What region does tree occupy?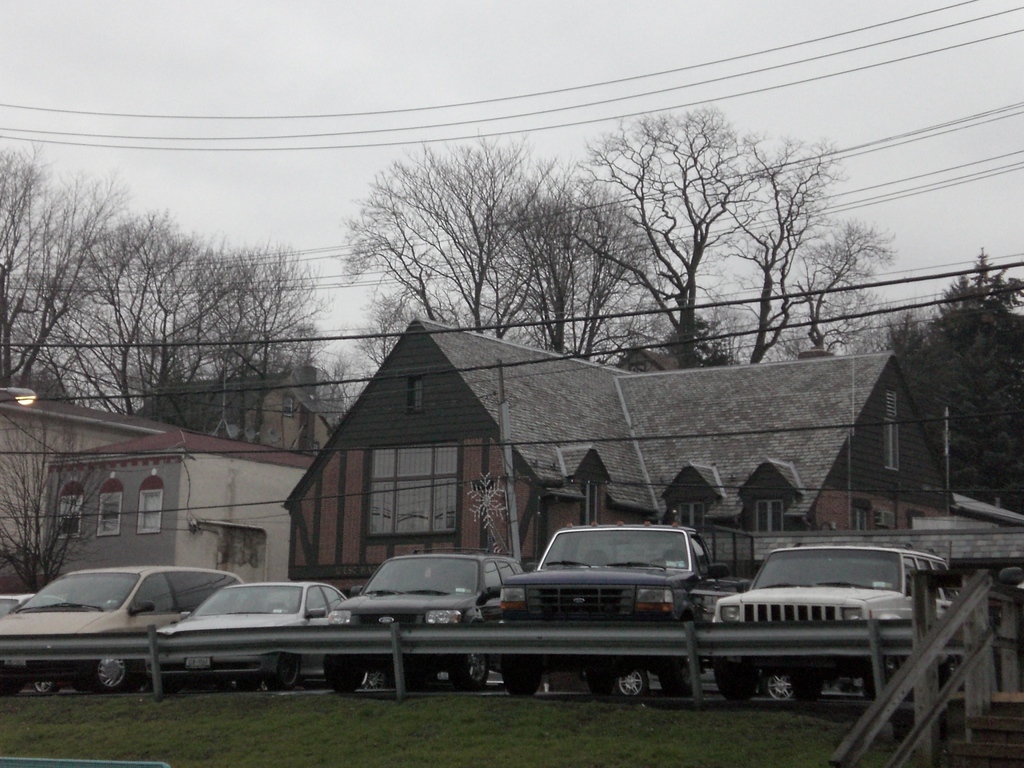
0 408 111 588.
